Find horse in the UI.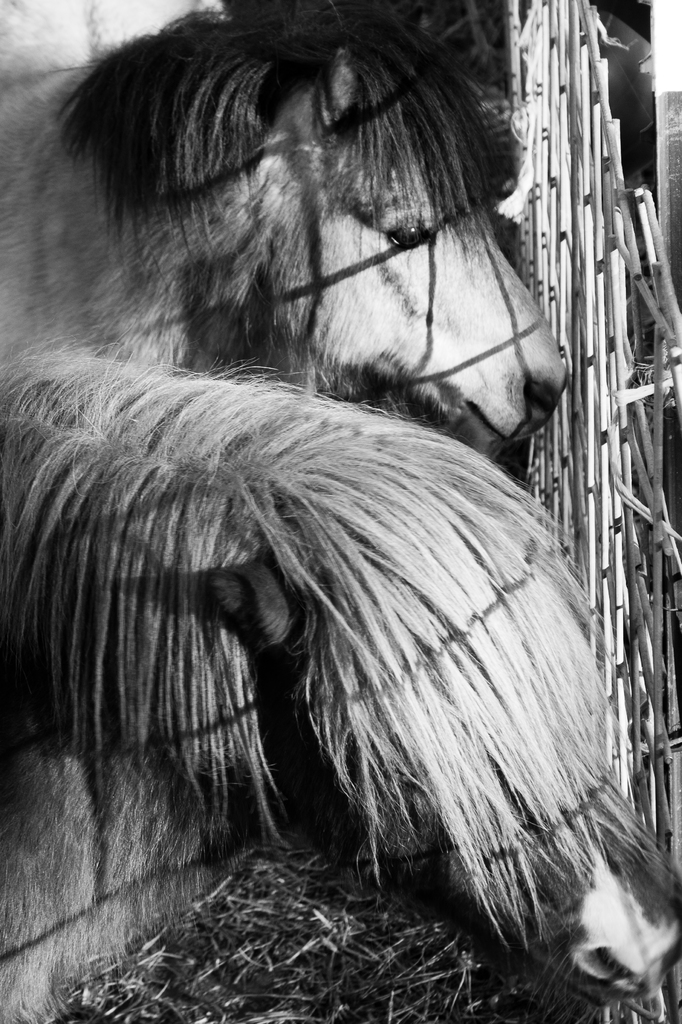
UI element at region(0, 1, 569, 459).
